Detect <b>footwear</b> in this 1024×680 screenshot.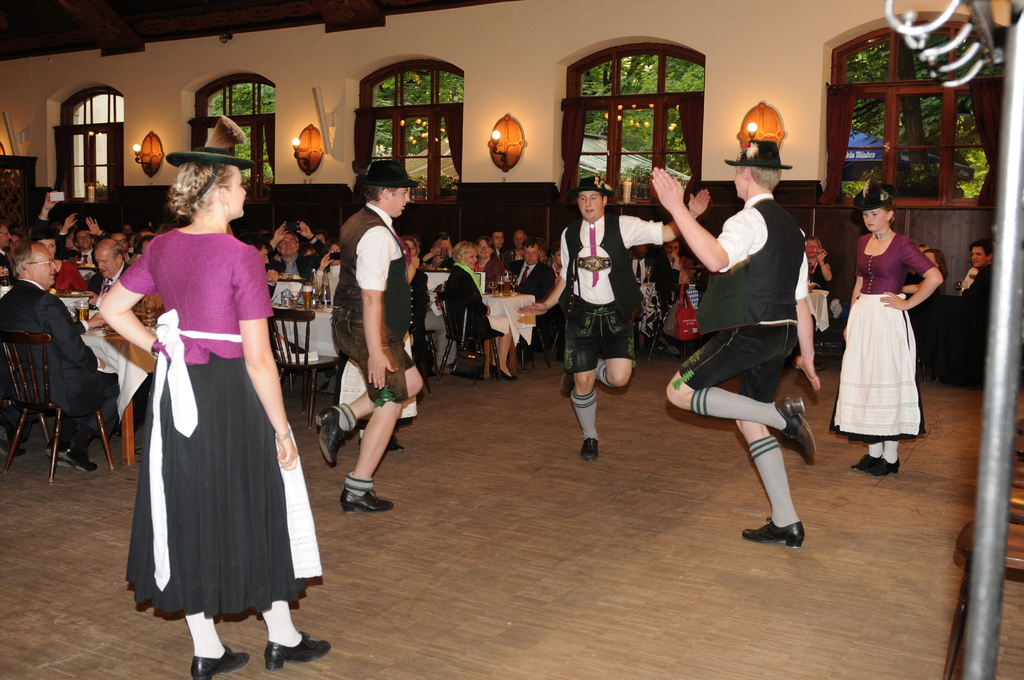
Detection: [left=851, top=456, right=884, bottom=473].
